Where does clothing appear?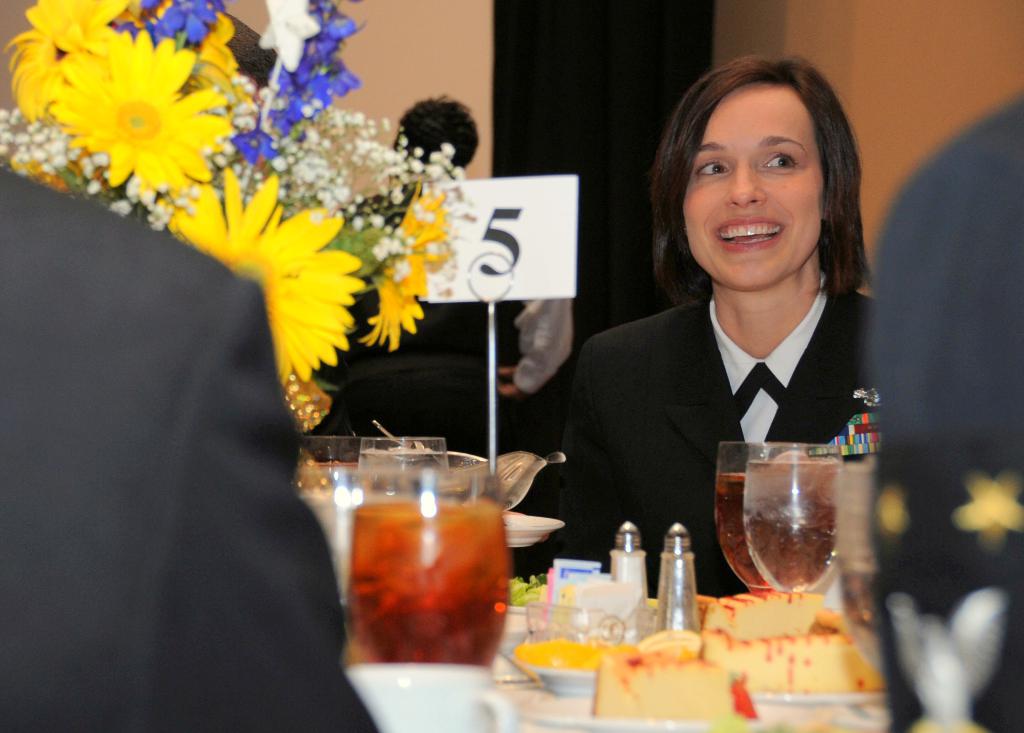
Appears at x1=0, y1=162, x2=369, y2=732.
